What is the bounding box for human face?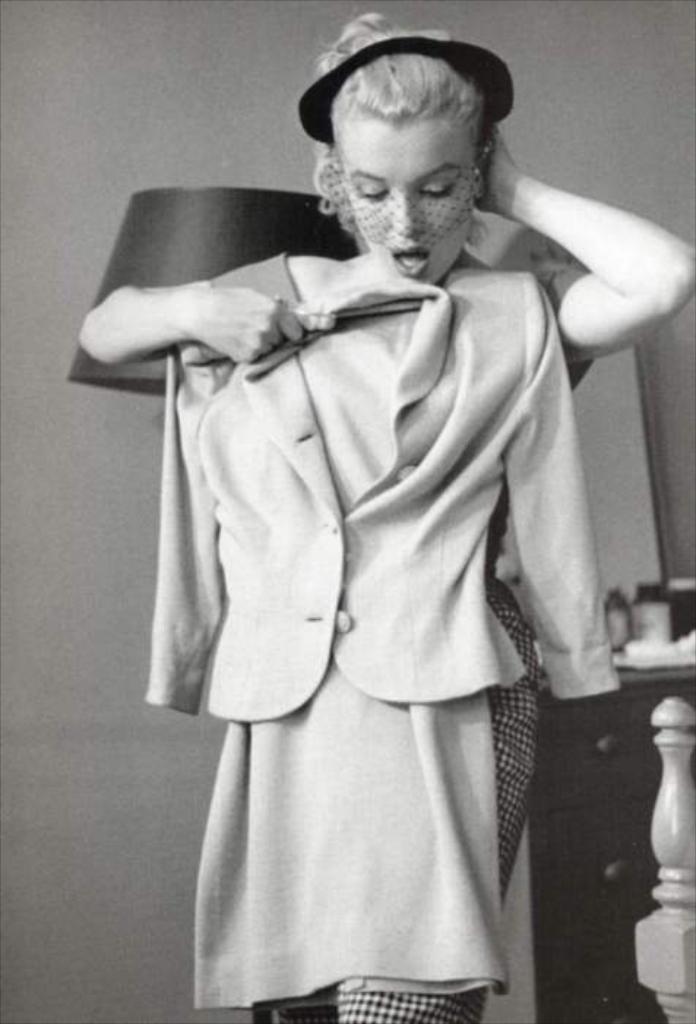
bbox=(326, 116, 477, 288).
